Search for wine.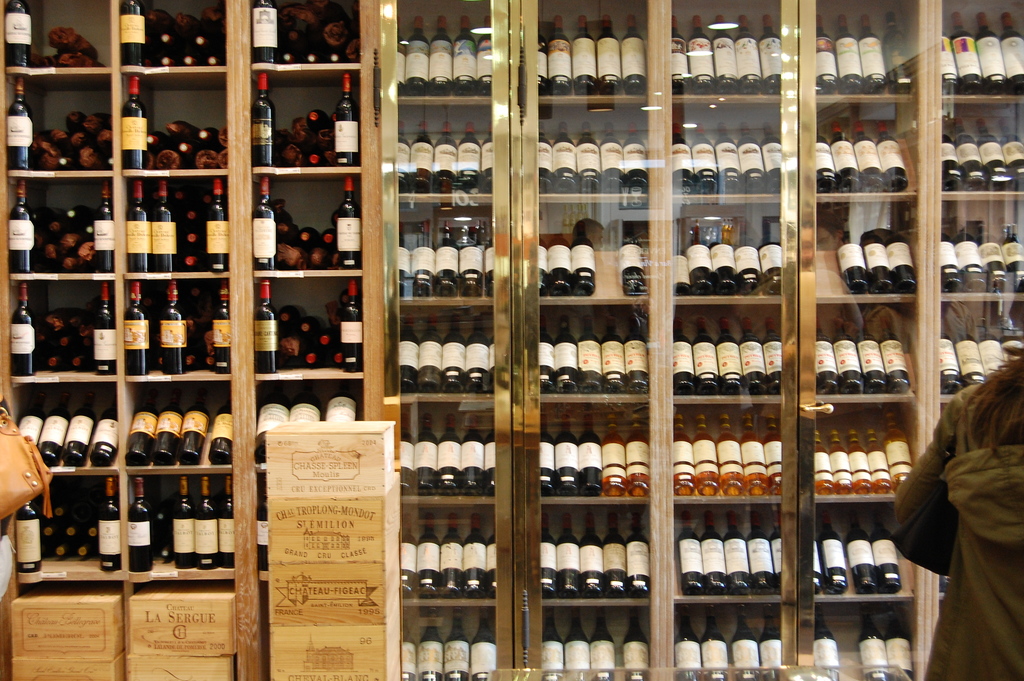
Found at (x1=737, y1=14, x2=764, y2=95).
